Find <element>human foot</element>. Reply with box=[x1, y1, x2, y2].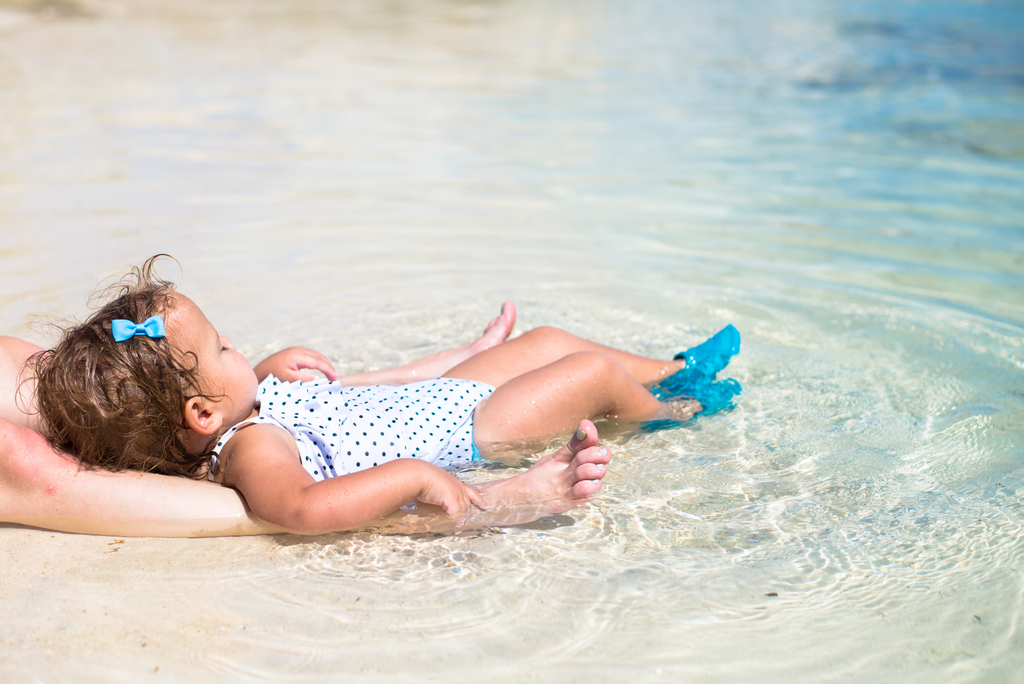
box=[408, 303, 513, 386].
